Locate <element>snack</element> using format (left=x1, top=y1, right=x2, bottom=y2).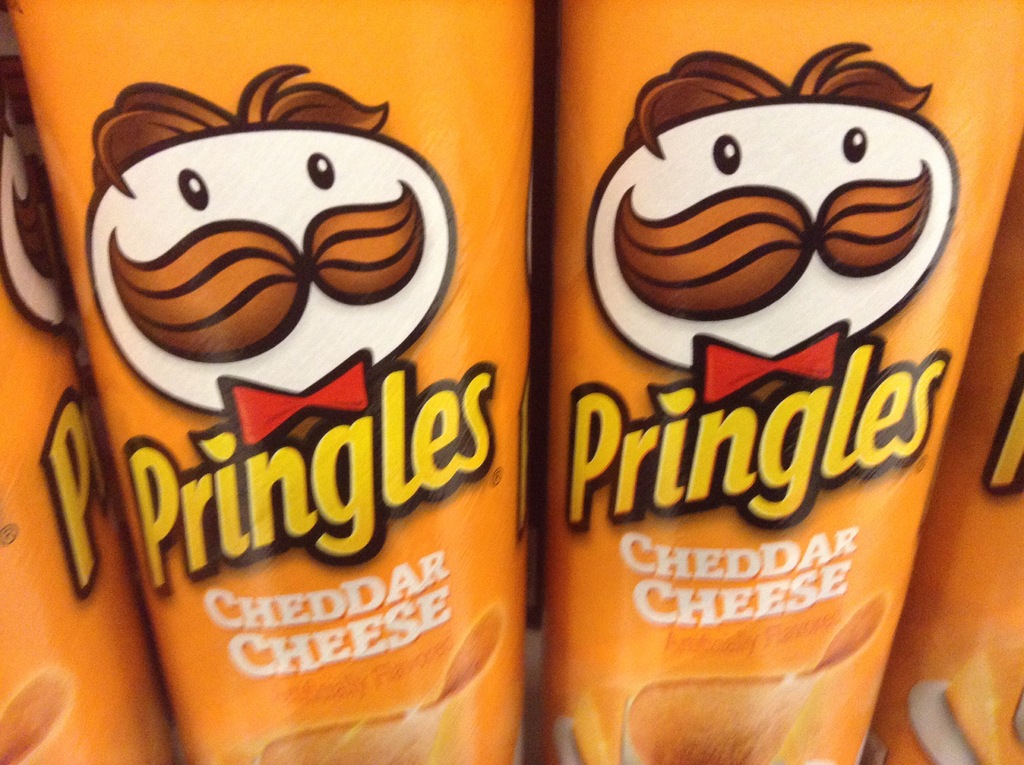
(left=6, top=0, right=538, bottom=764).
